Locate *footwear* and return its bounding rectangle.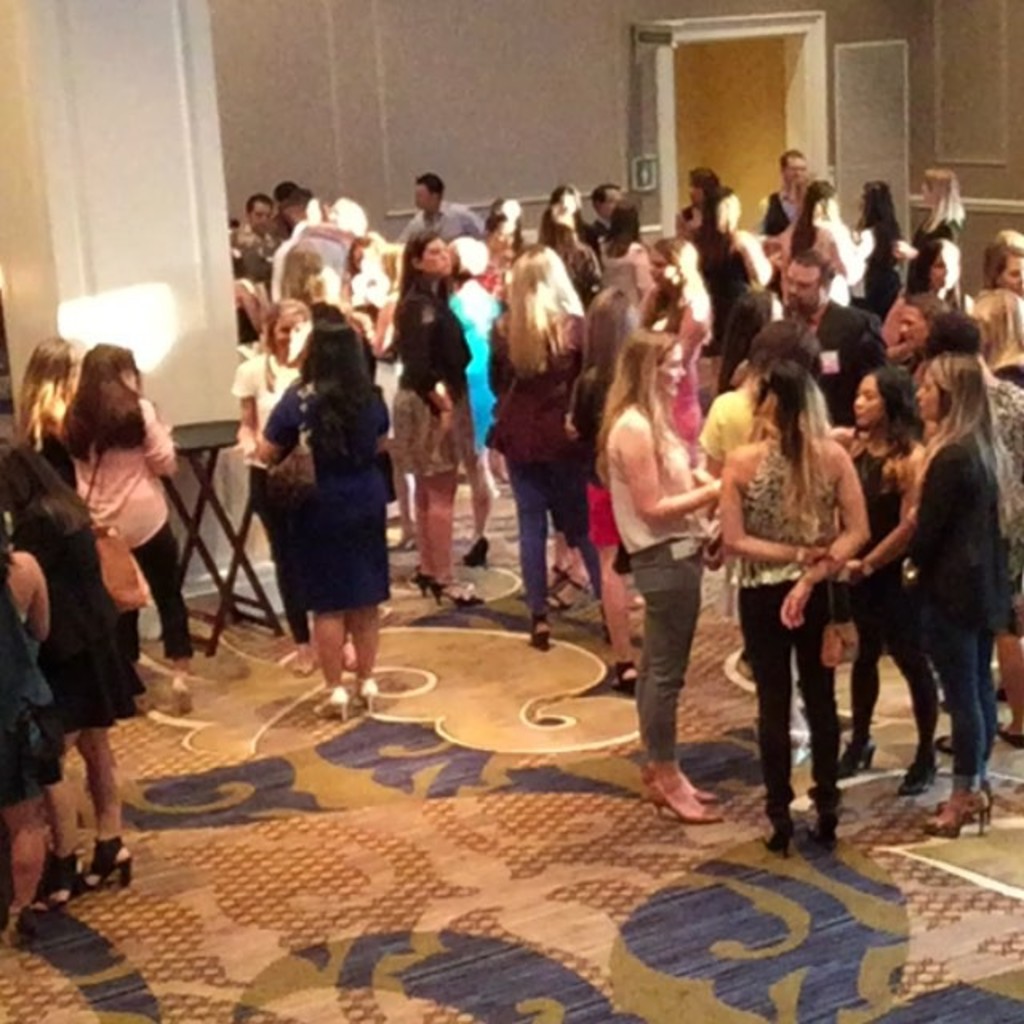
bbox(642, 766, 726, 802).
